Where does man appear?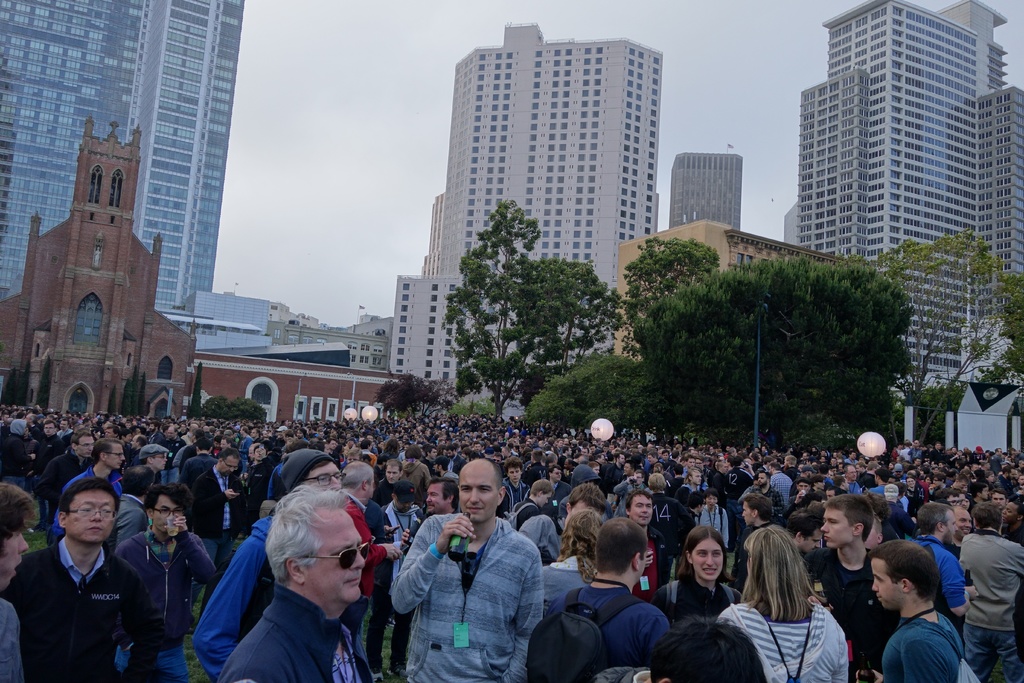
Appears at crop(934, 462, 935, 467).
